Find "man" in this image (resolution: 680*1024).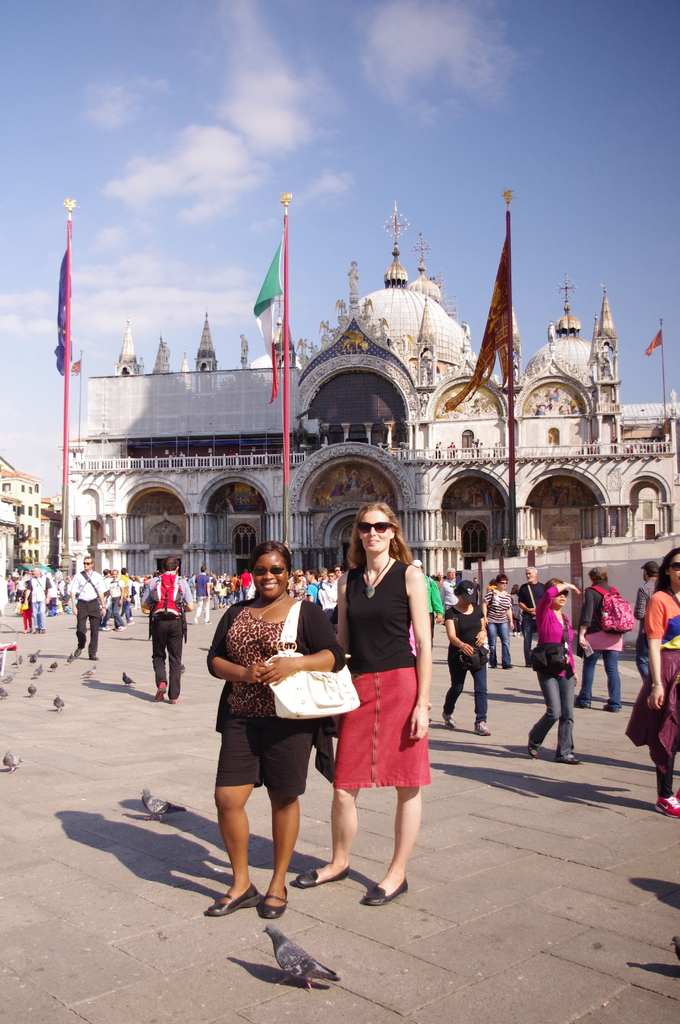
pyautogui.locateOnScreen(68, 553, 104, 655).
